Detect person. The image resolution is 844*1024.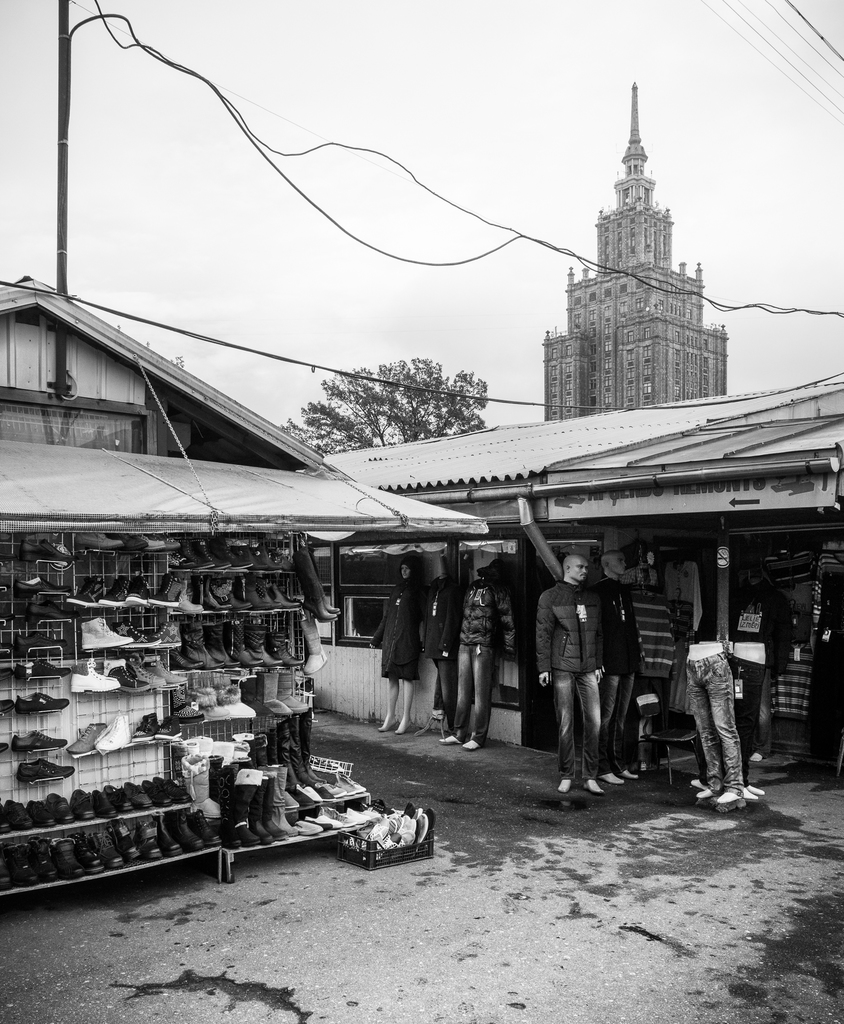
bbox(545, 548, 637, 806).
